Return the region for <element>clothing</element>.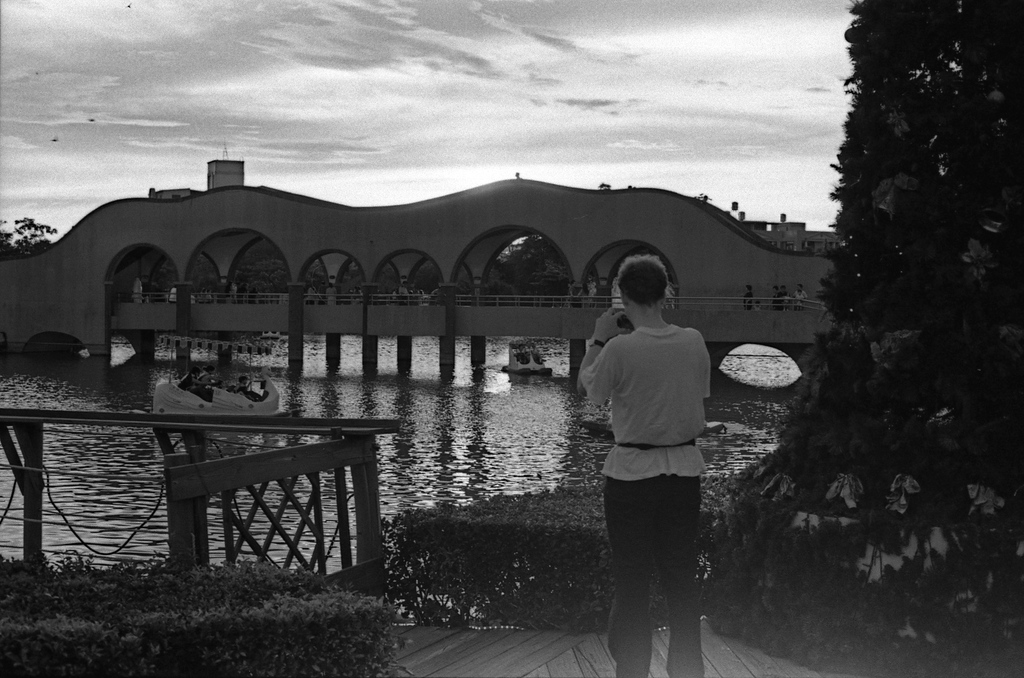
bbox=(794, 286, 807, 310).
